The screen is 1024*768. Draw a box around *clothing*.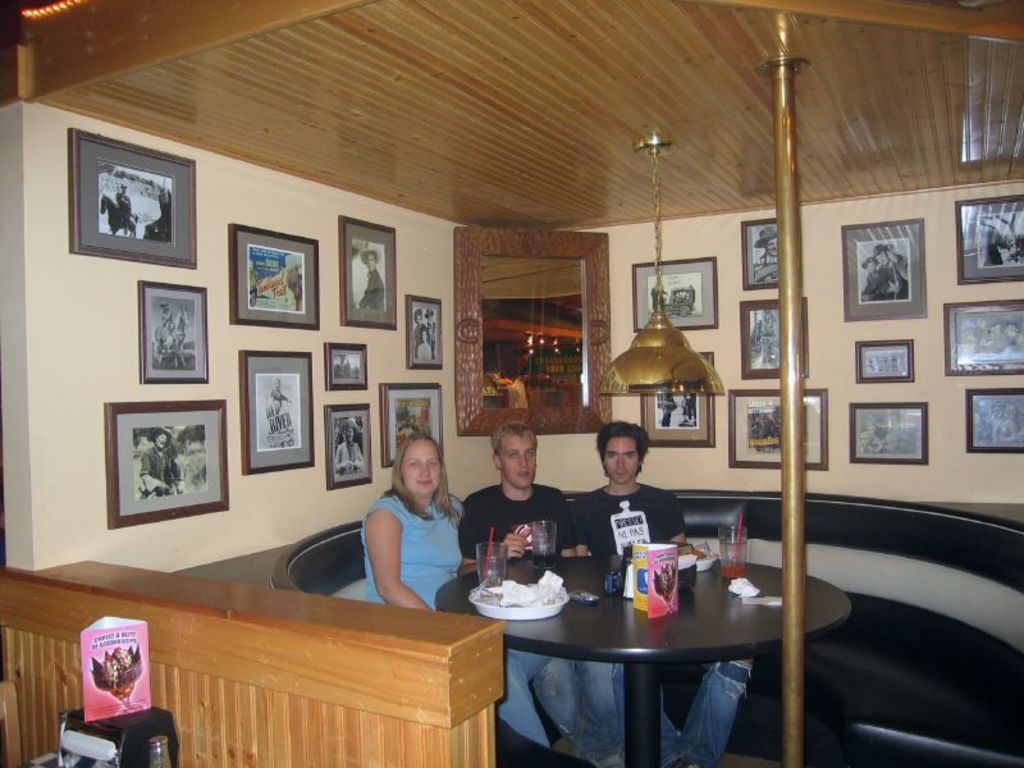
pyautogui.locateOnScreen(494, 646, 554, 748).
